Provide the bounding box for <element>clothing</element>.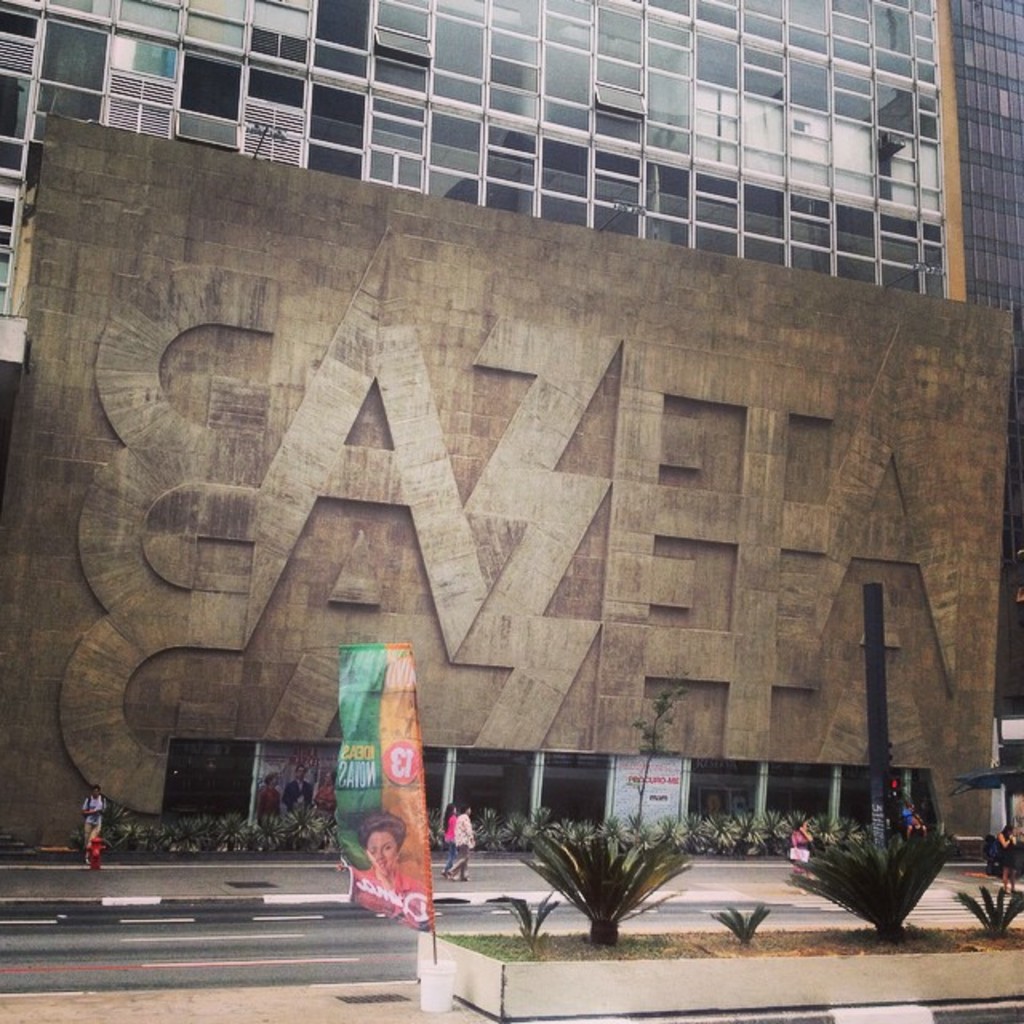
[left=454, top=803, right=477, bottom=885].
